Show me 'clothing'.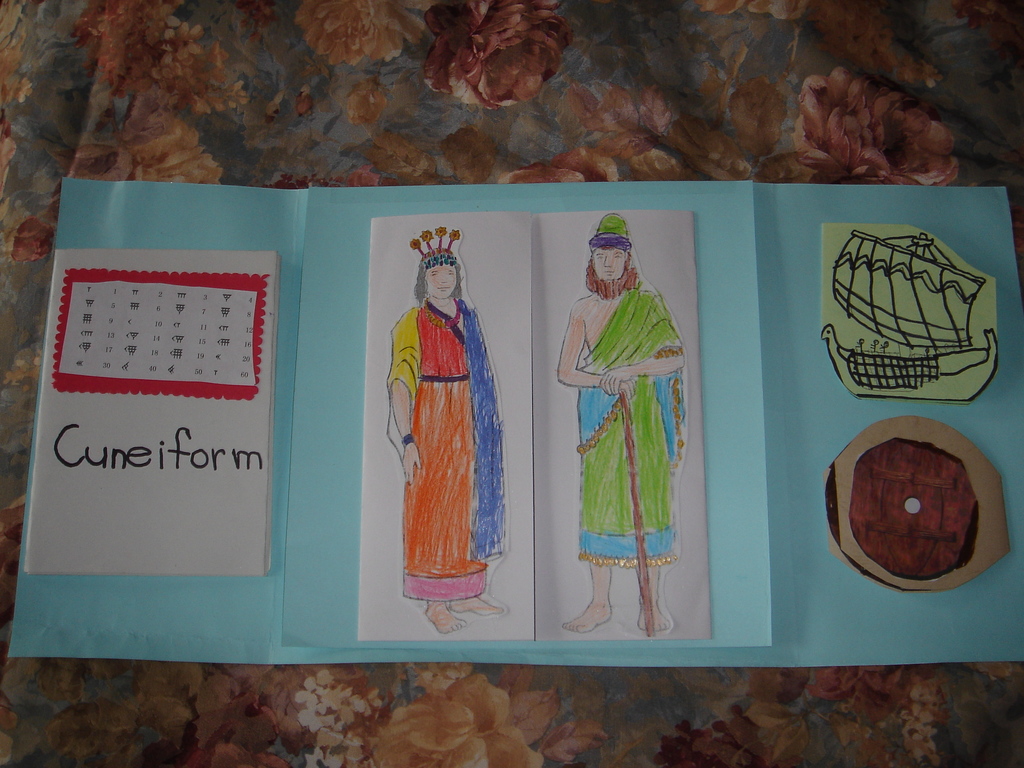
'clothing' is here: box=[574, 270, 693, 569].
